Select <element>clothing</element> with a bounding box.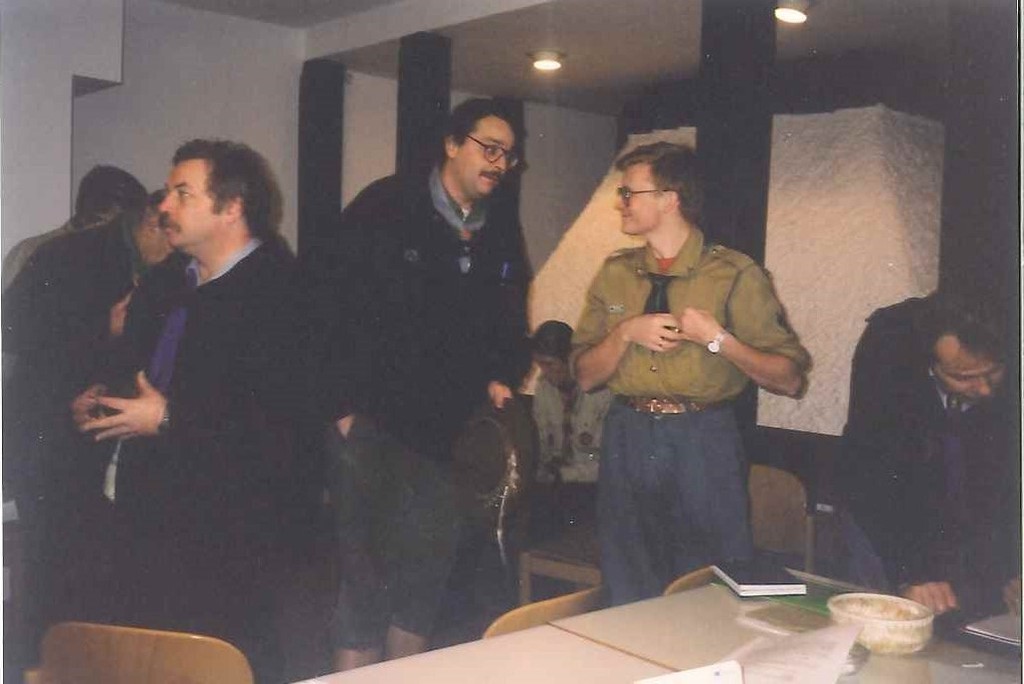
[570,166,822,596].
